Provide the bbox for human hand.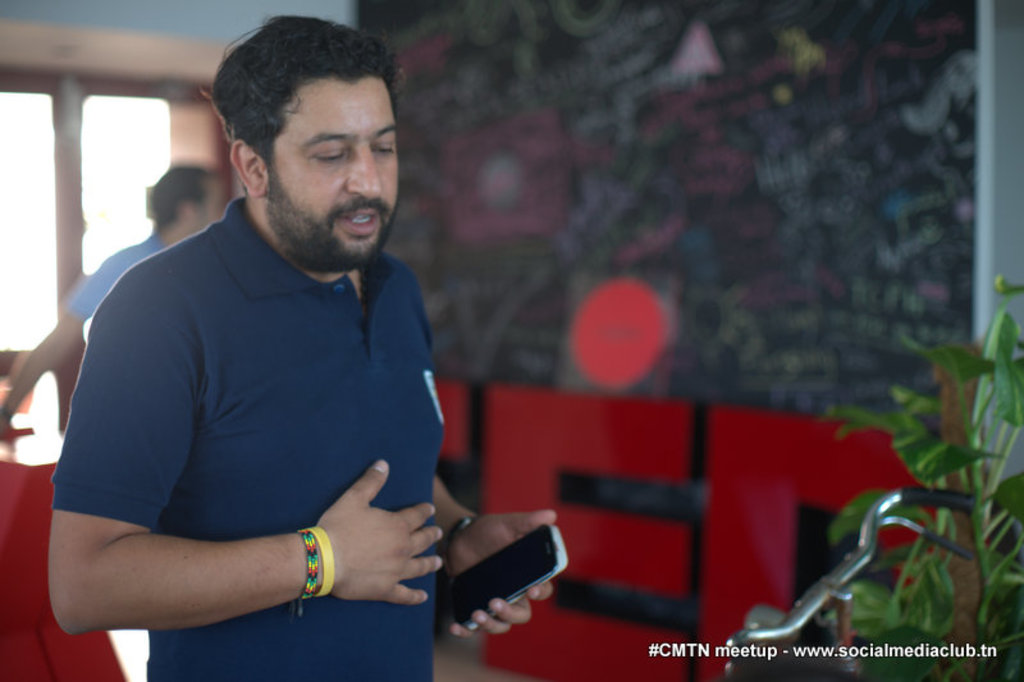
445:508:557:640.
